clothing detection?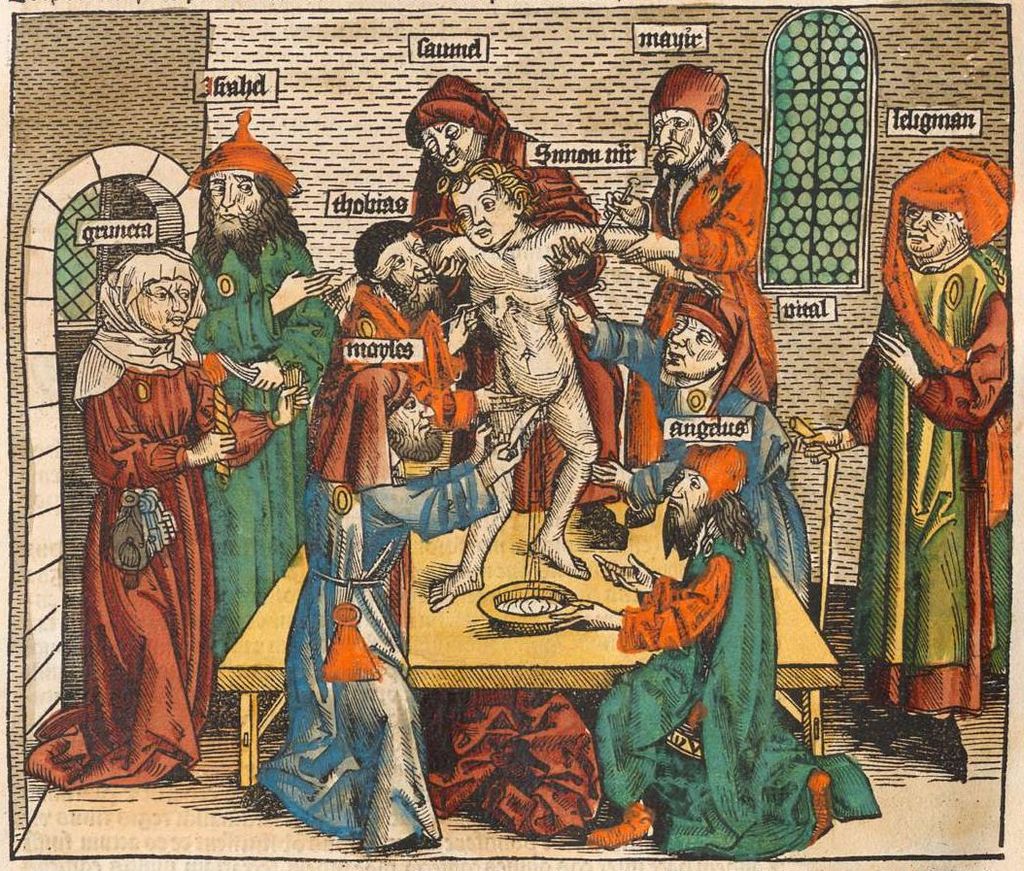
select_region(406, 78, 606, 518)
